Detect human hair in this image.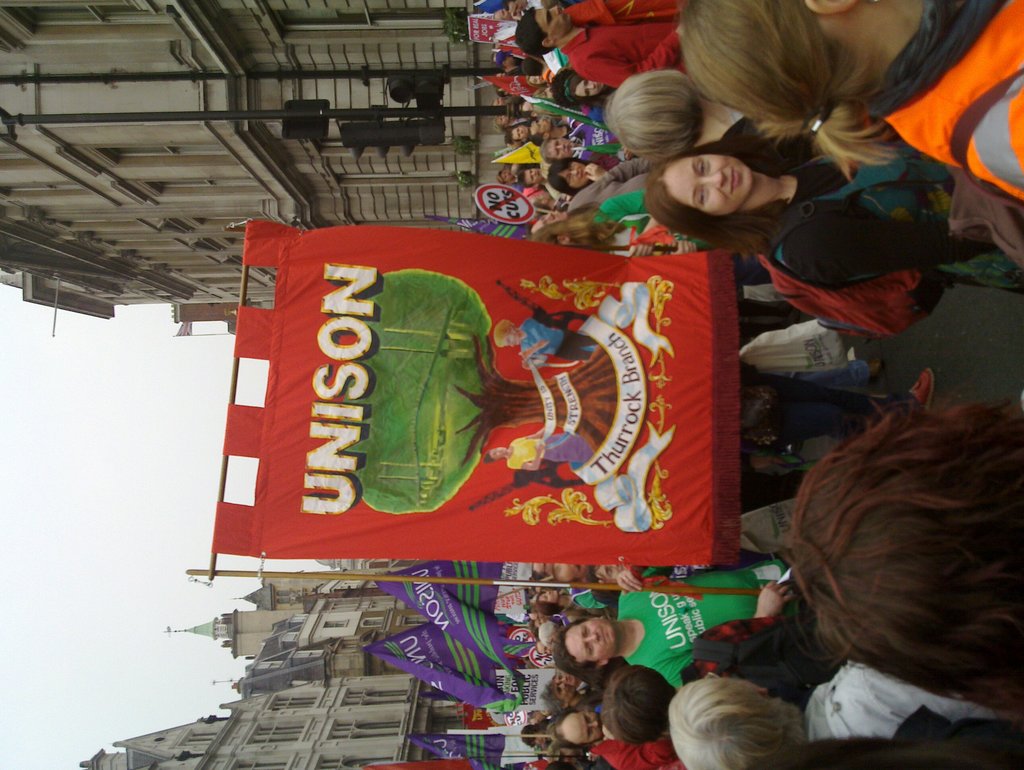
Detection: 554 612 631 666.
